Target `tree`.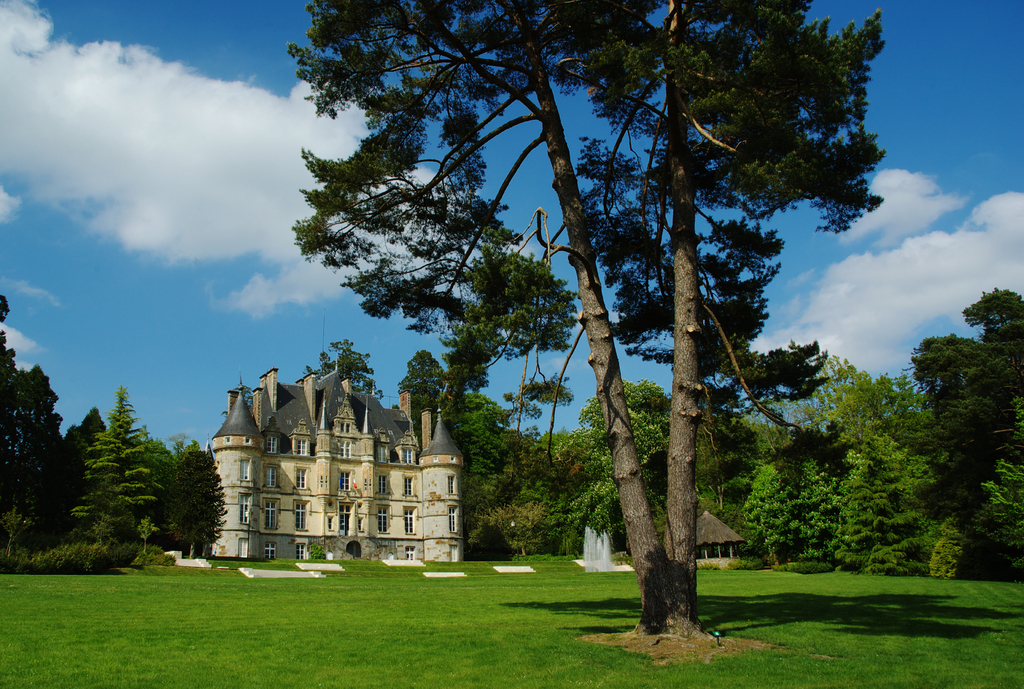
Target region: [left=446, top=400, right=540, bottom=554].
